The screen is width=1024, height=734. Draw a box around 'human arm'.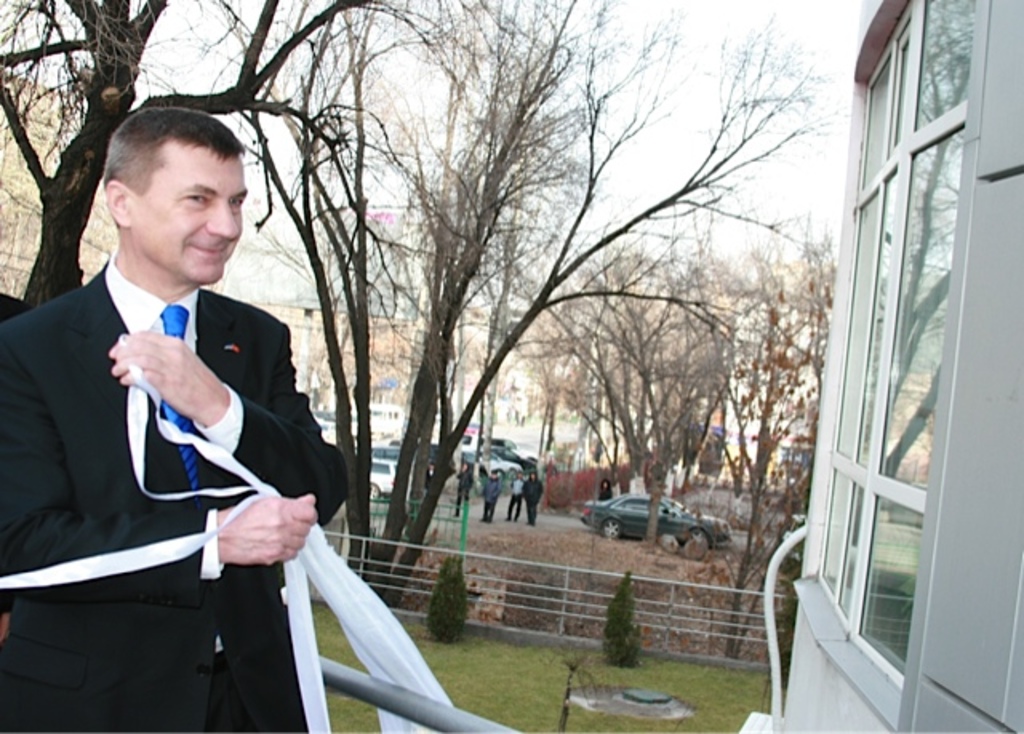
<region>102, 321, 357, 528</region>.
